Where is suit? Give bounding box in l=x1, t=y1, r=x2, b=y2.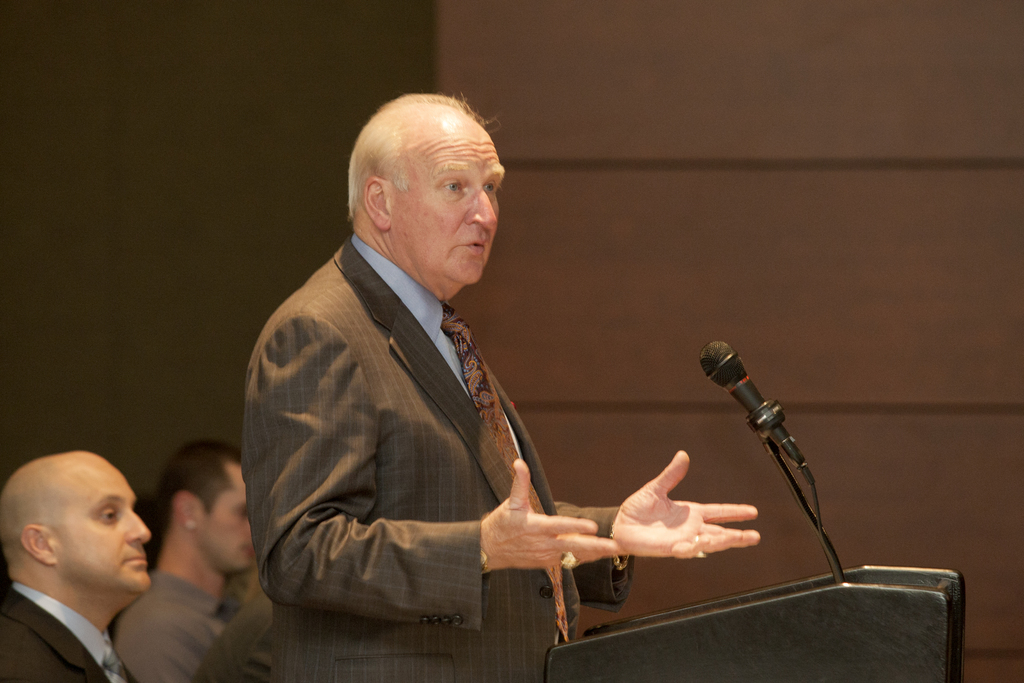
l=0, t=582, r=141, b=682.
